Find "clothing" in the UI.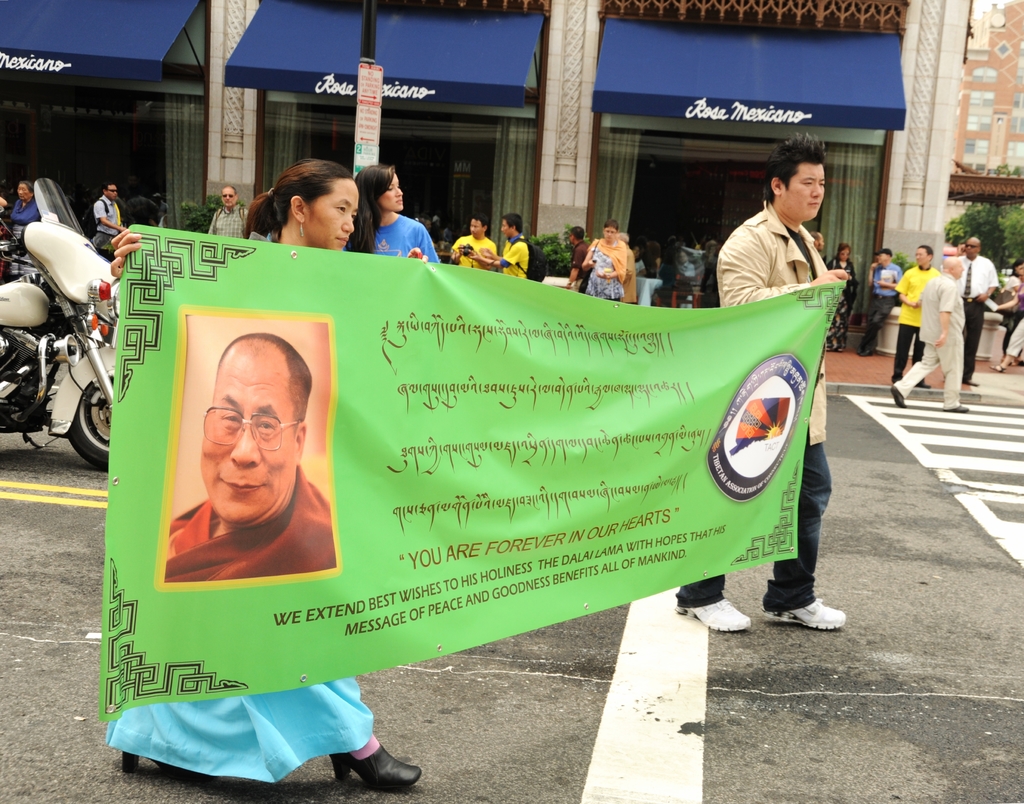
UI element at l=675, t=202, r=835, b=609.
